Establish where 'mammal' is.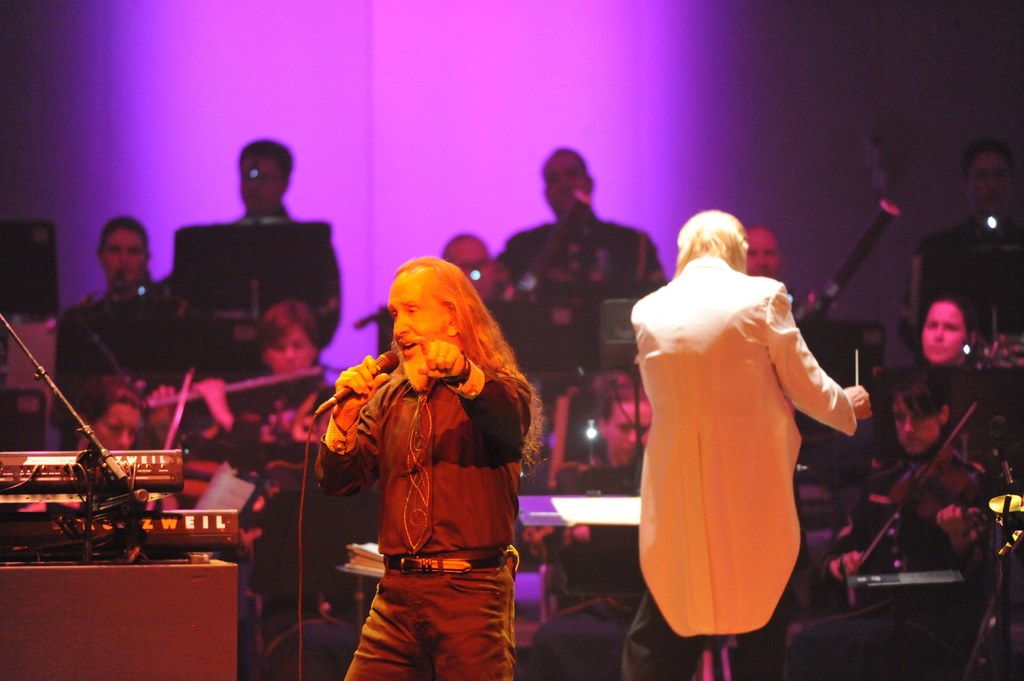
Established at (left=906, top=136, right=1023, bottom=363).
